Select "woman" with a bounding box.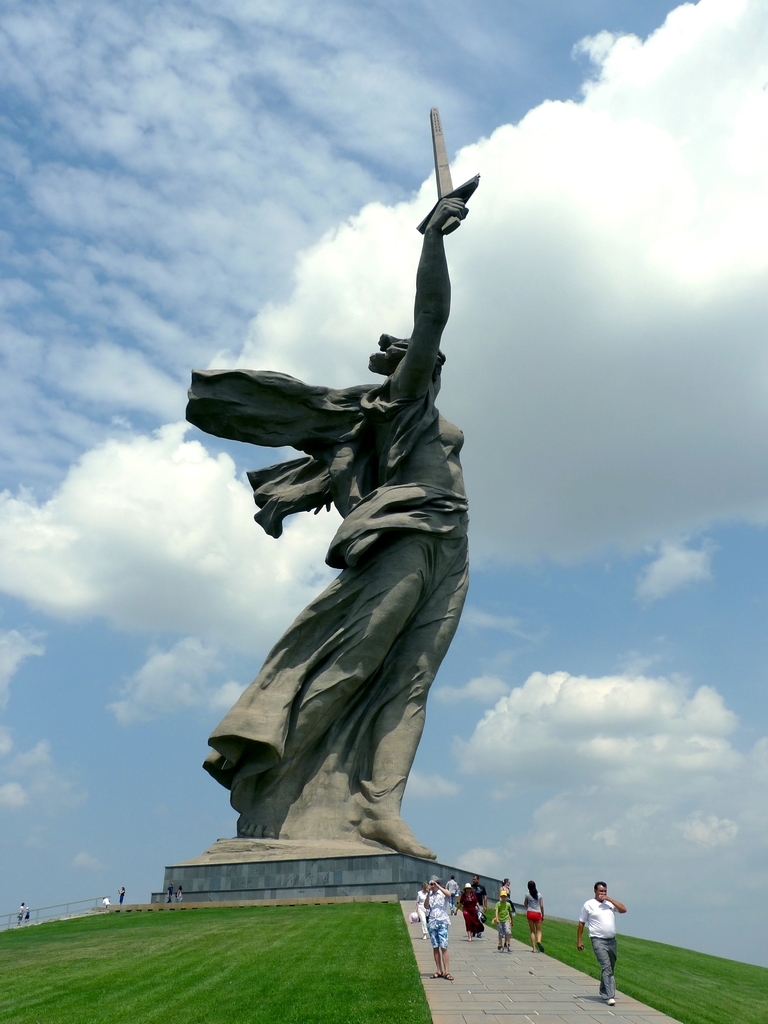
<bbox>524, 880, 546, 953</bbox>.
